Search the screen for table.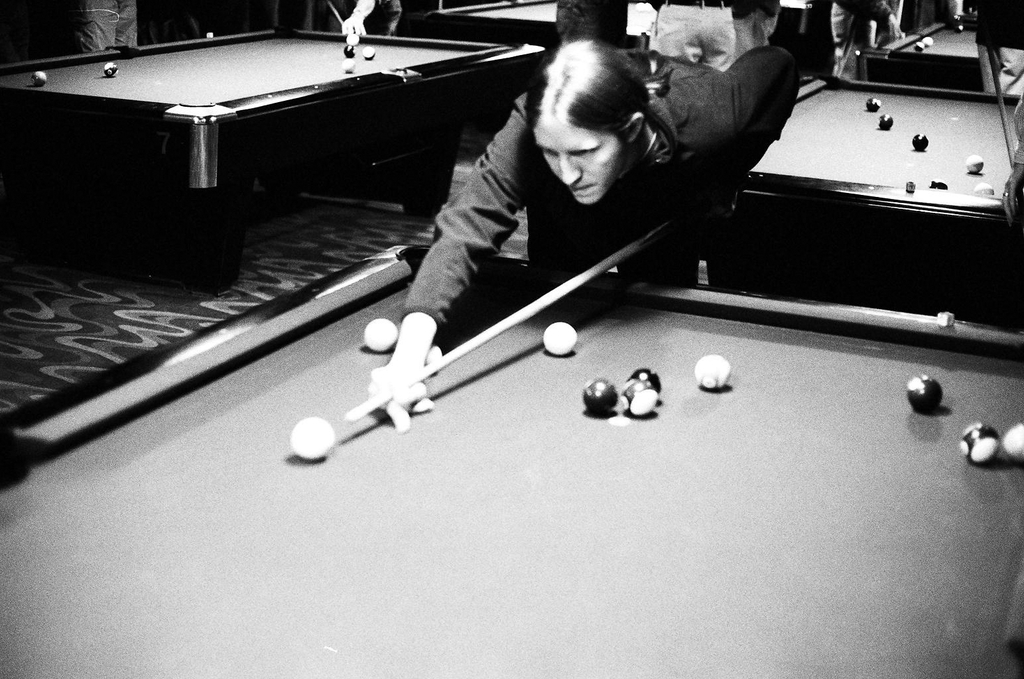
Found at 855:16:982:91.
